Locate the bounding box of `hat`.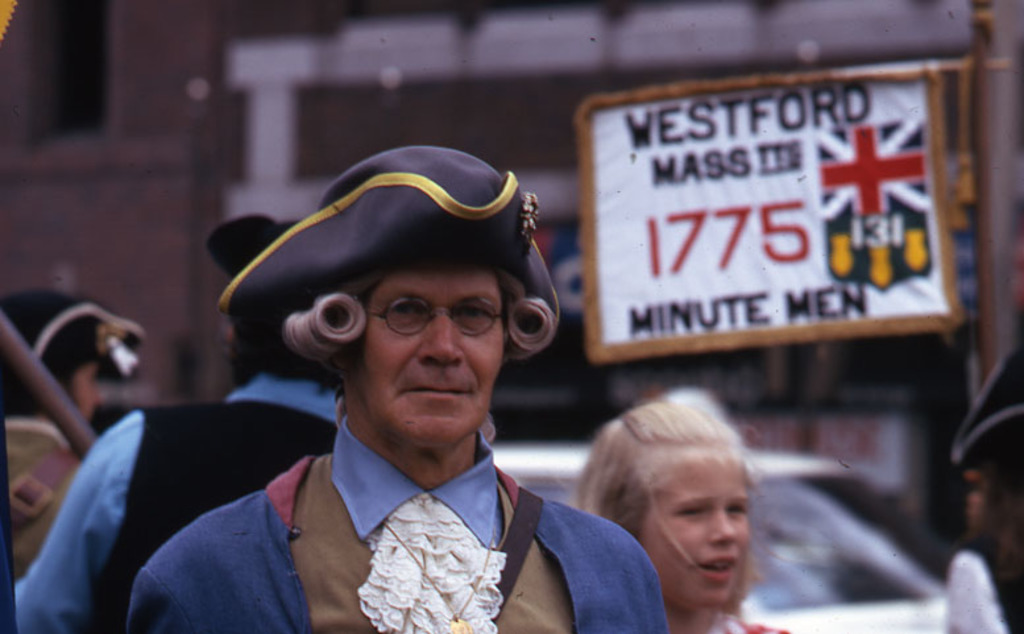
Bounding box: crop(221, 144, 563, 364).
